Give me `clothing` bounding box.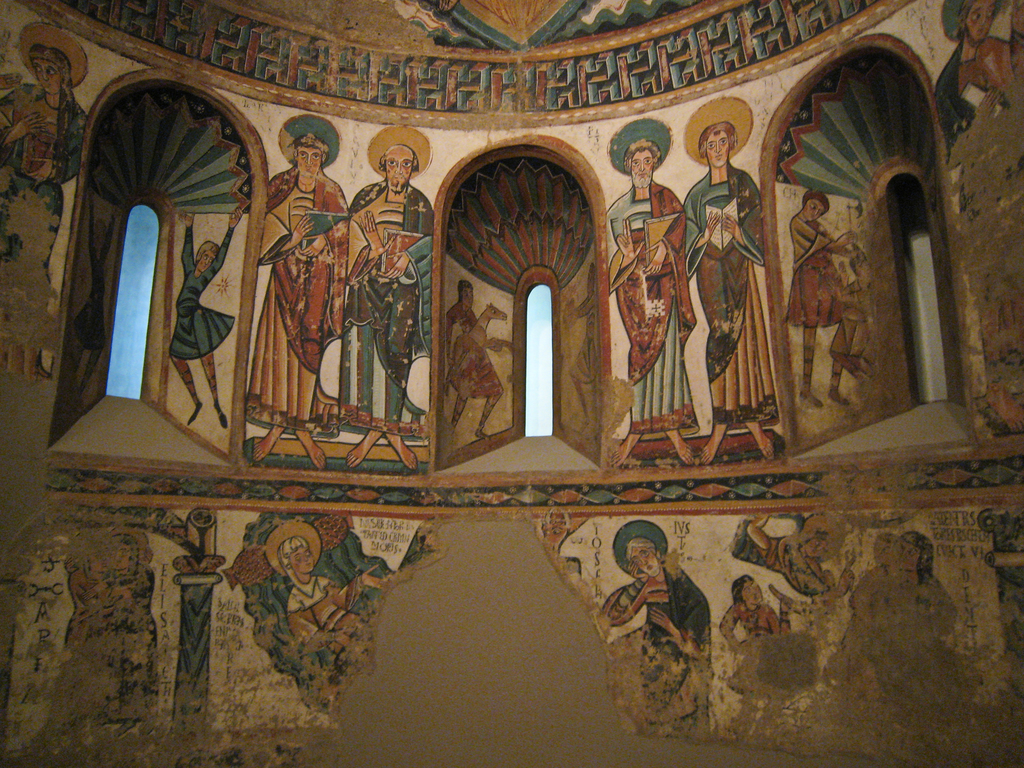
449/304/507/404.
